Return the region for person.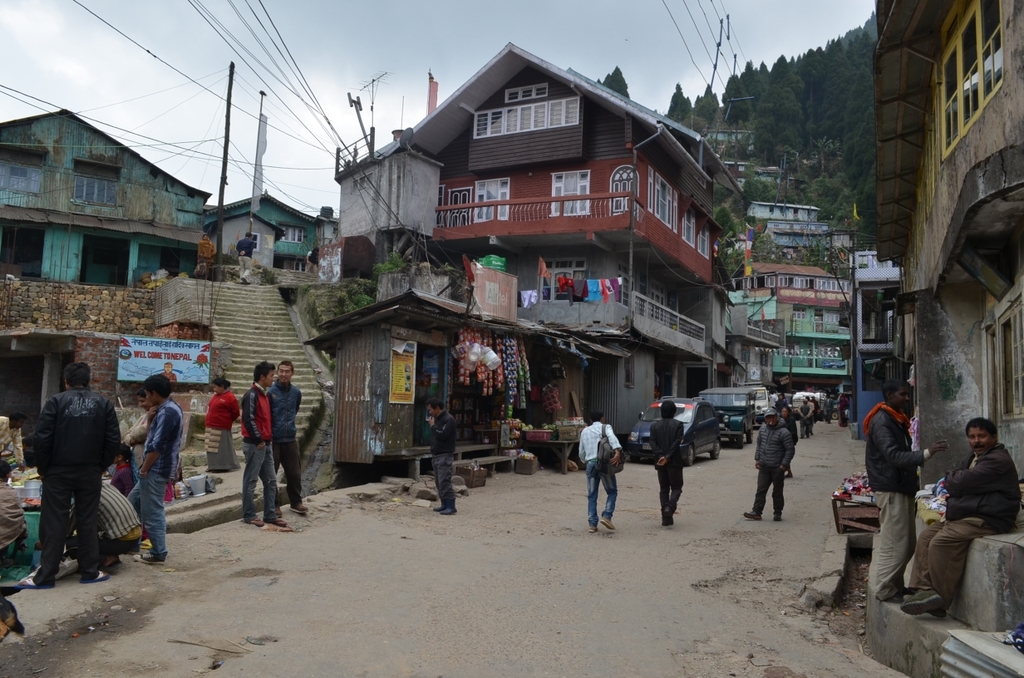
box(648, 399, 683, 532).
